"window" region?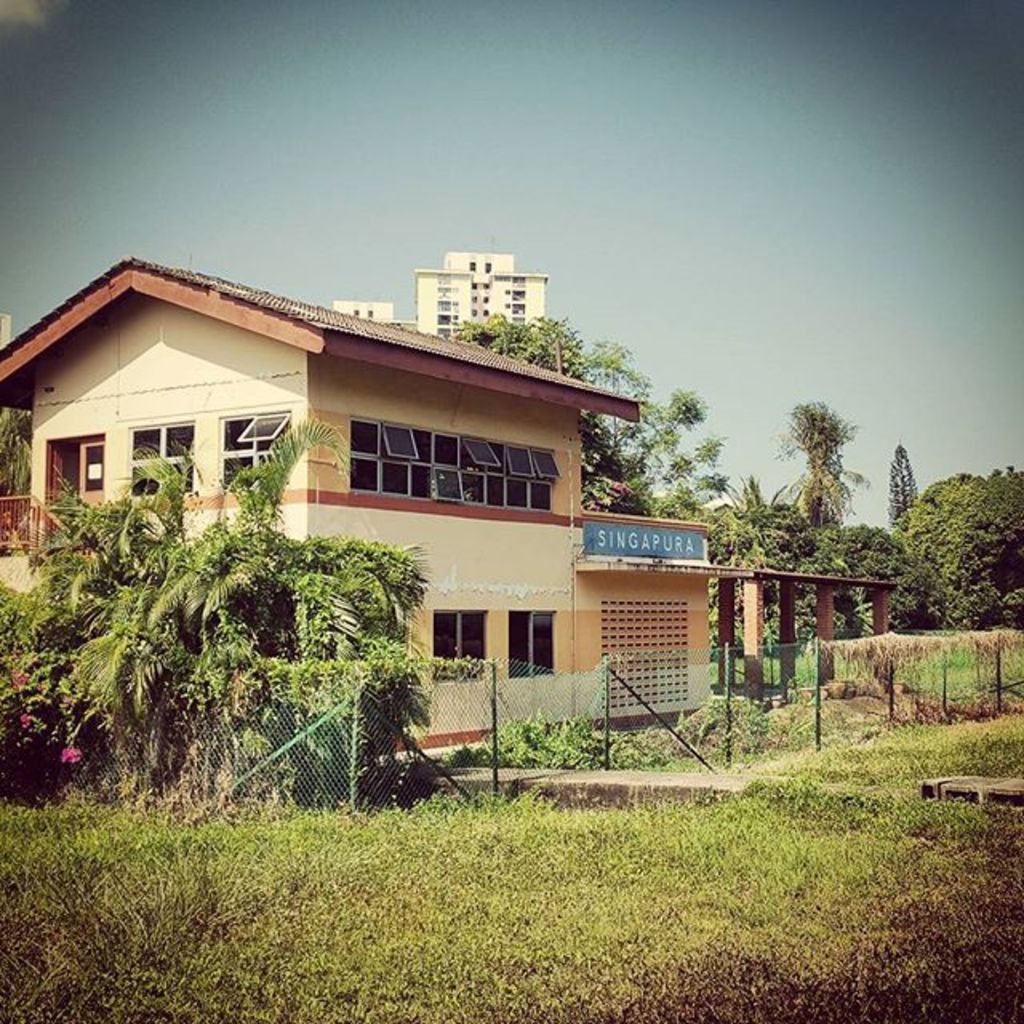
x1=486, y1=282, x2=491, y2=290
